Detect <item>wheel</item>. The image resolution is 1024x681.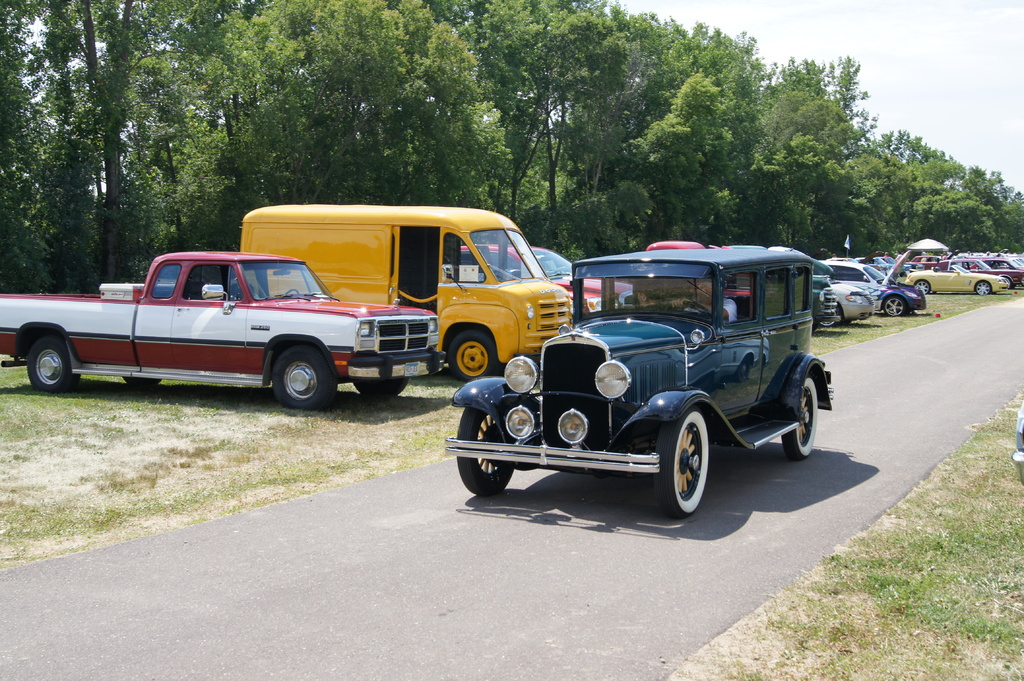
BBox(817, 302, 840, 330).
